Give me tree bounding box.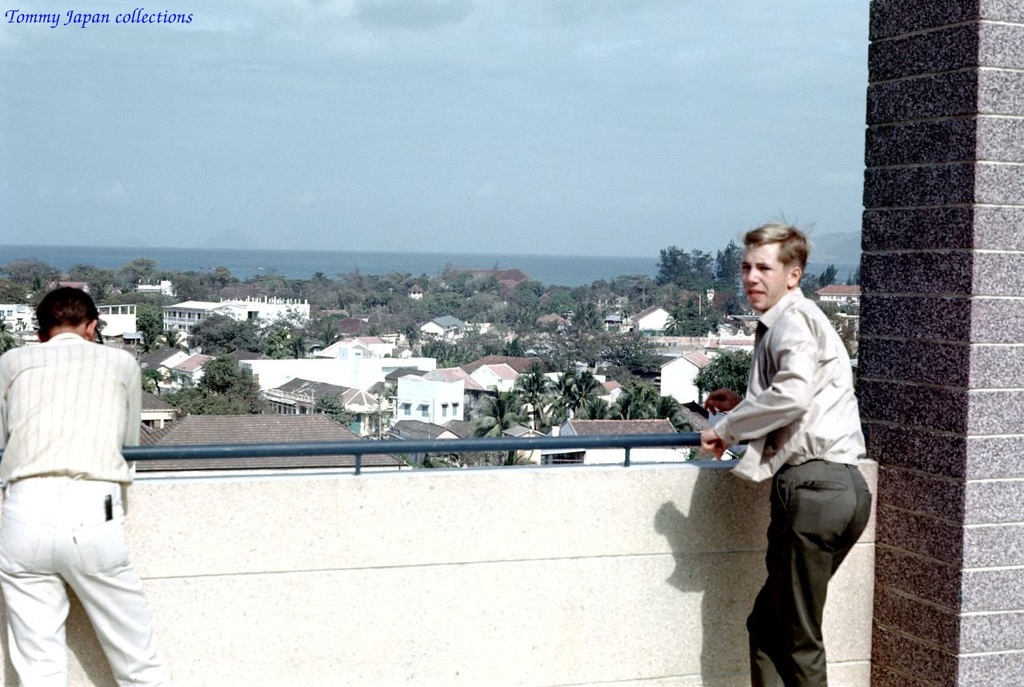
(left=314, top=390, right=352, bottom=427).
